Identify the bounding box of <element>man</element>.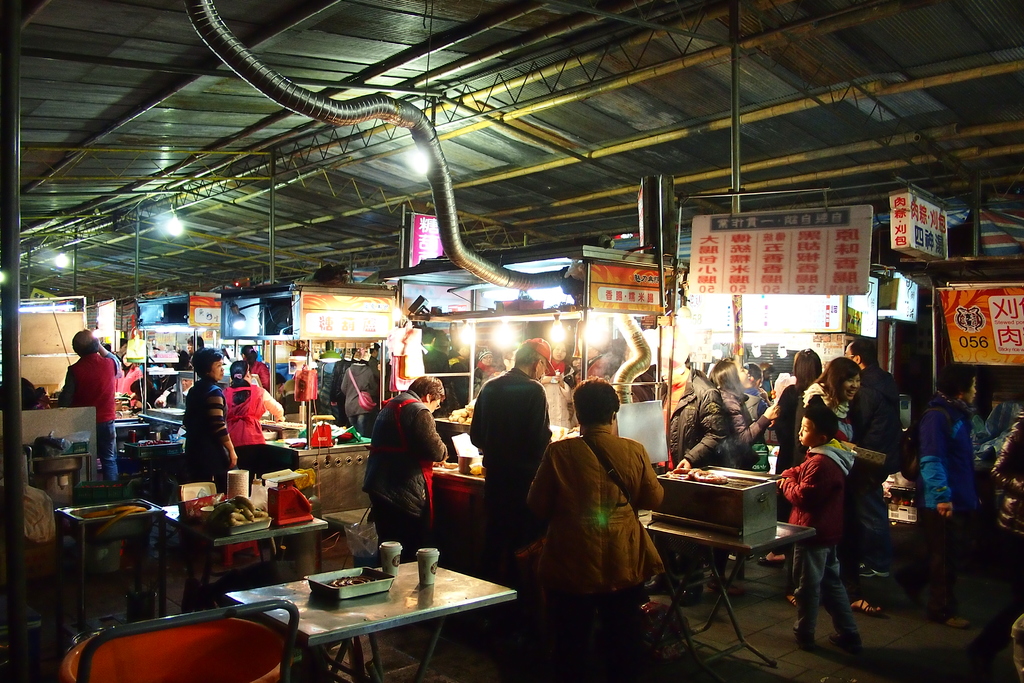
(840,334,903,584).
